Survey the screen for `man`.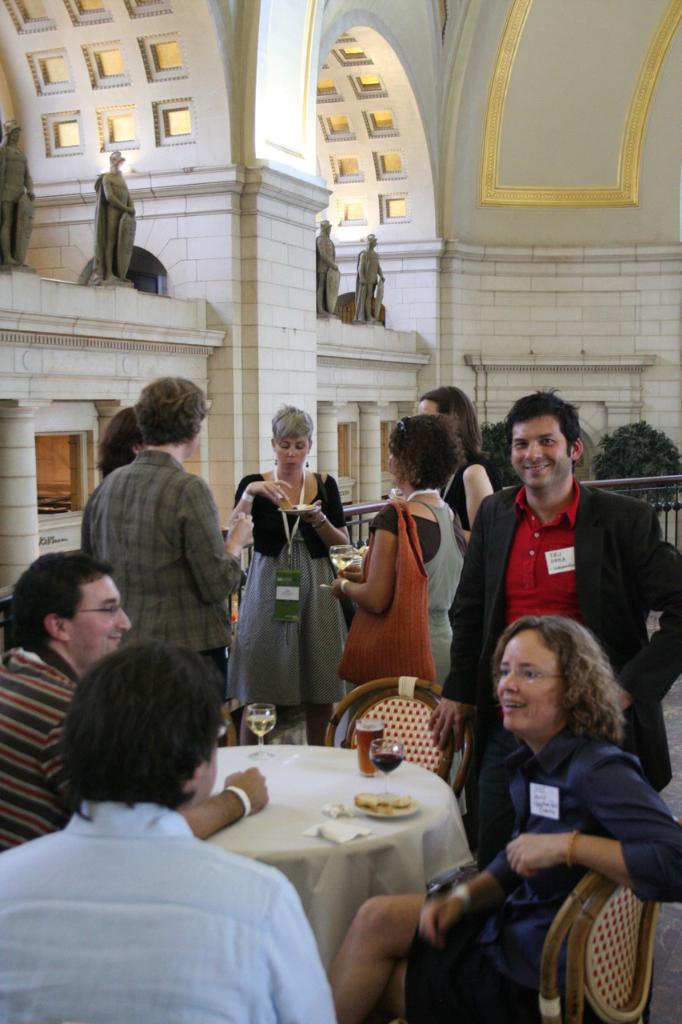
Survey found: Rect(0, 546, 265, 851).
